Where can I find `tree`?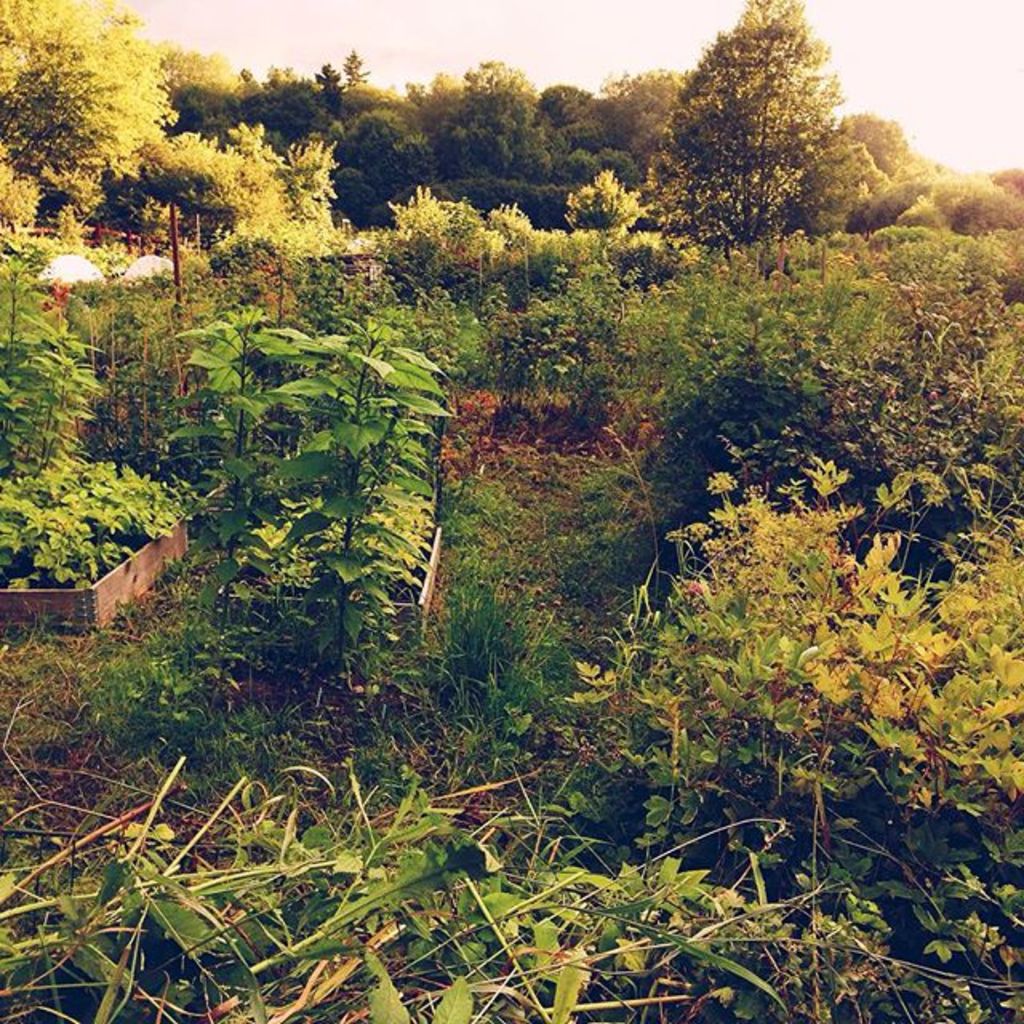
You can find it at select_region(440, 58, 544, 189).
